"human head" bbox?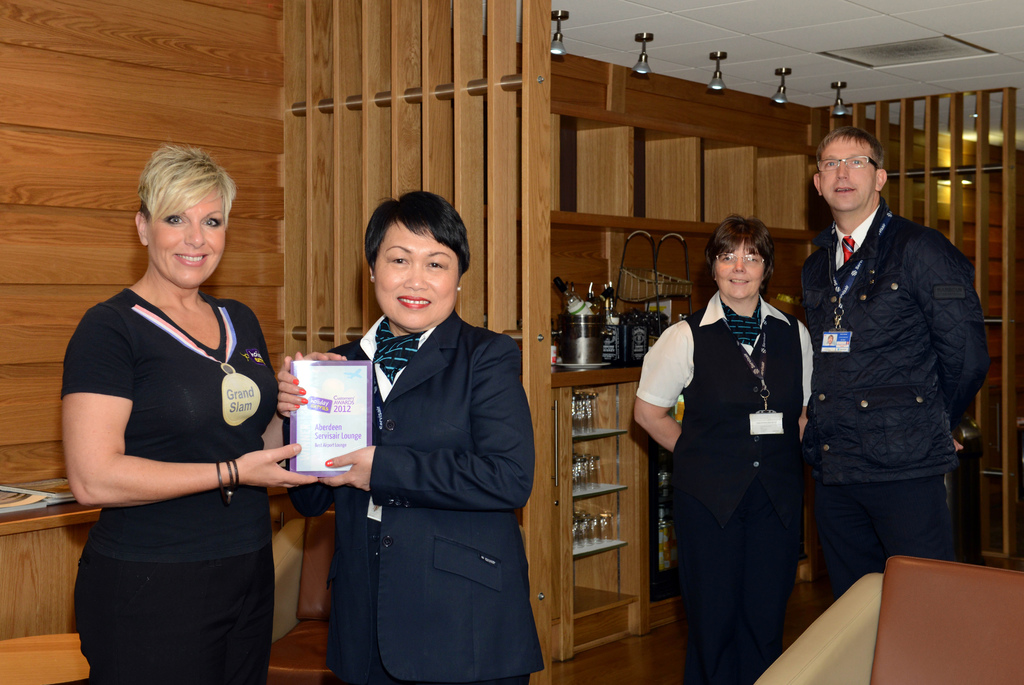
box(113, 137, 235, 301)
